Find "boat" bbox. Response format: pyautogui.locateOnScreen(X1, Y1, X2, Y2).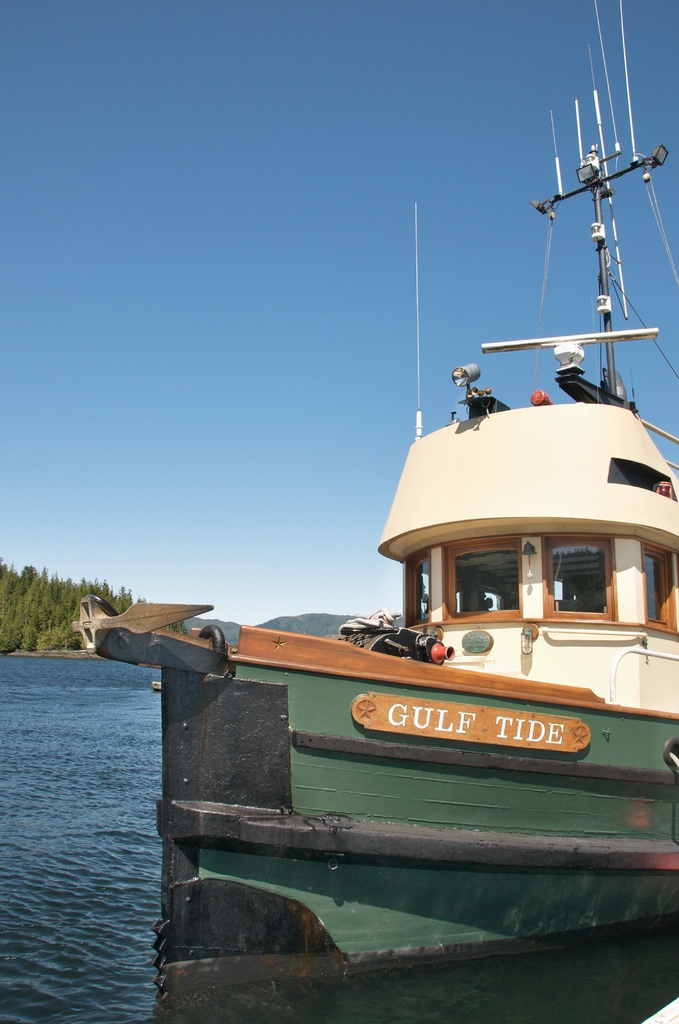
pyautogui.locateOnScreen(85, 0, 678, 1023).
